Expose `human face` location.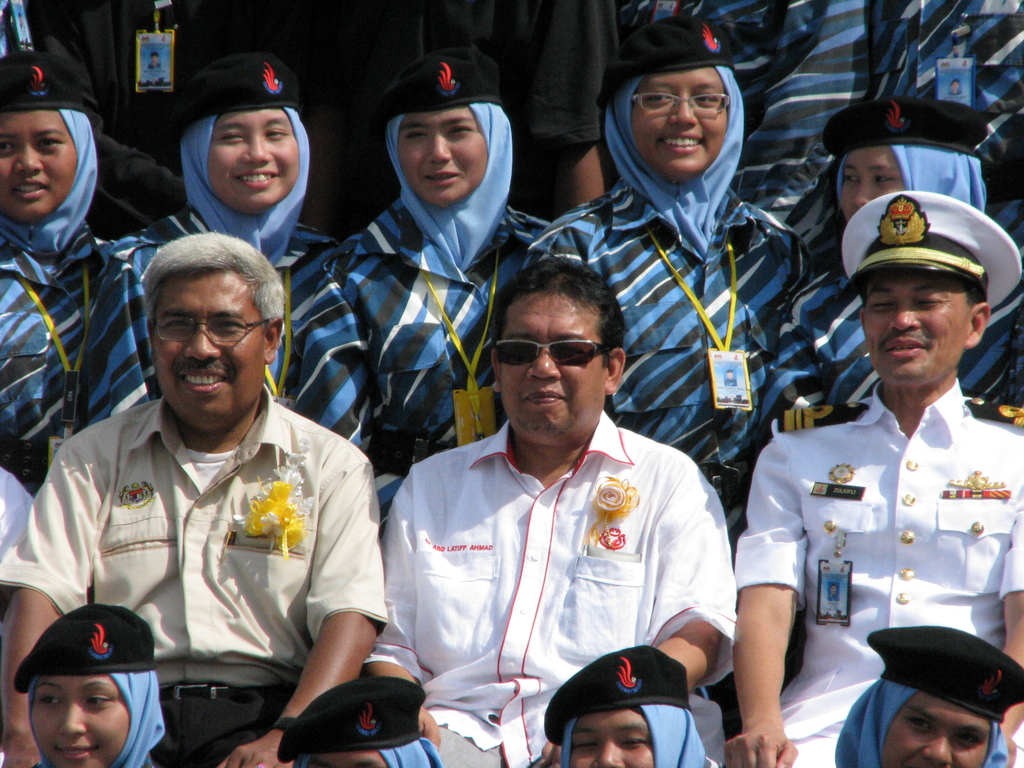
Exposed at (862, 266, 970, 383).
